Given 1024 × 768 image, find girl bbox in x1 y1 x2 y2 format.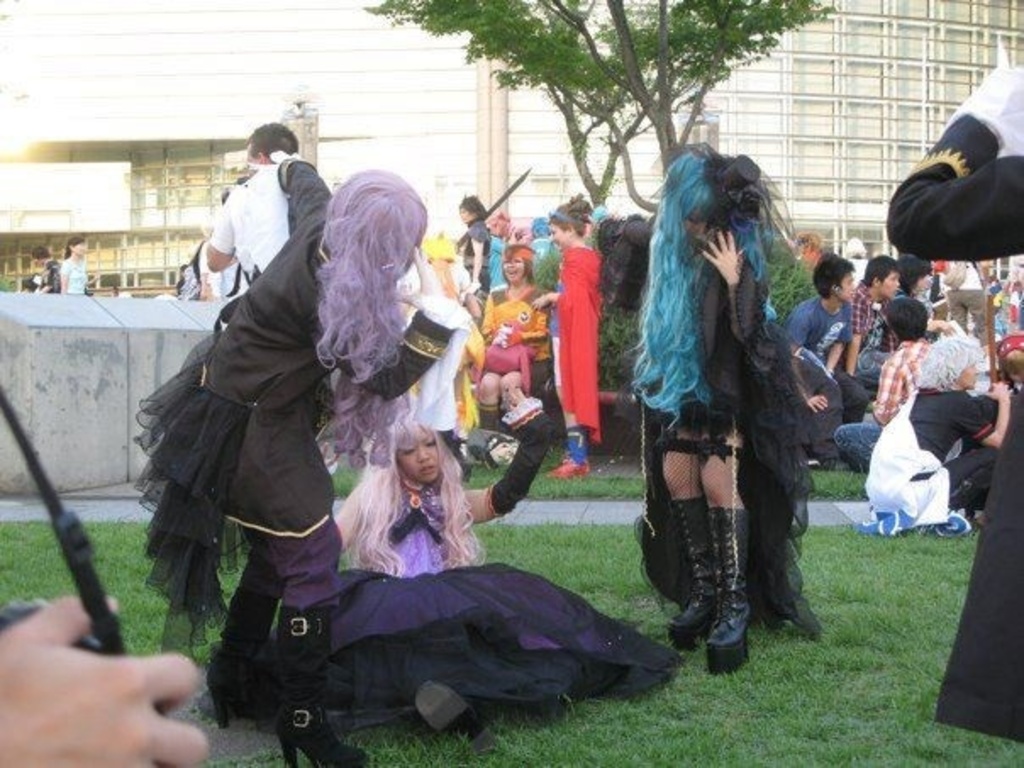
471 241 551 439.
